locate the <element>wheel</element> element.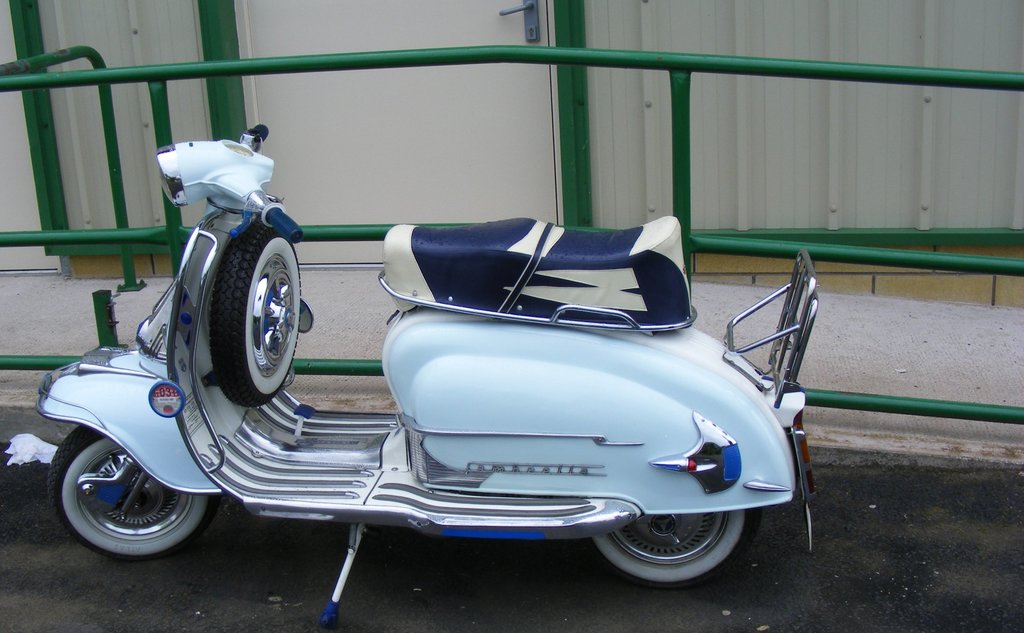
Element bbox: bbox=[584, 495, 742, 586].
